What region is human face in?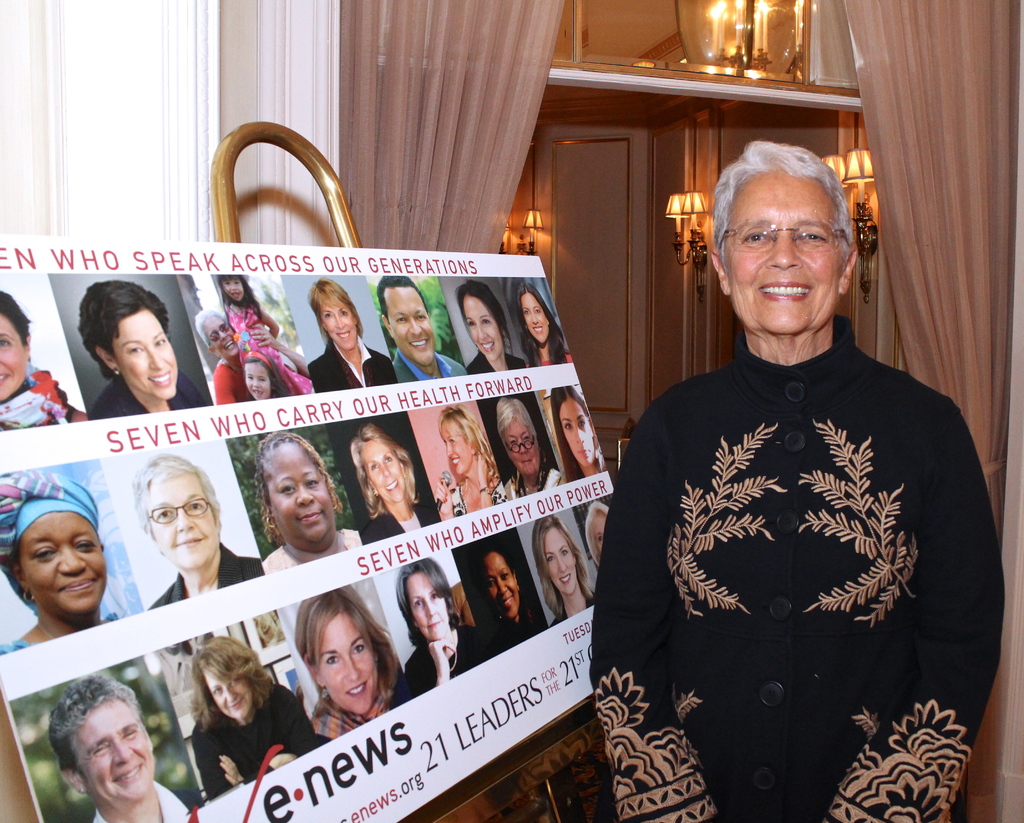
<bbox>389, 282, 440, 369</bbox>.
